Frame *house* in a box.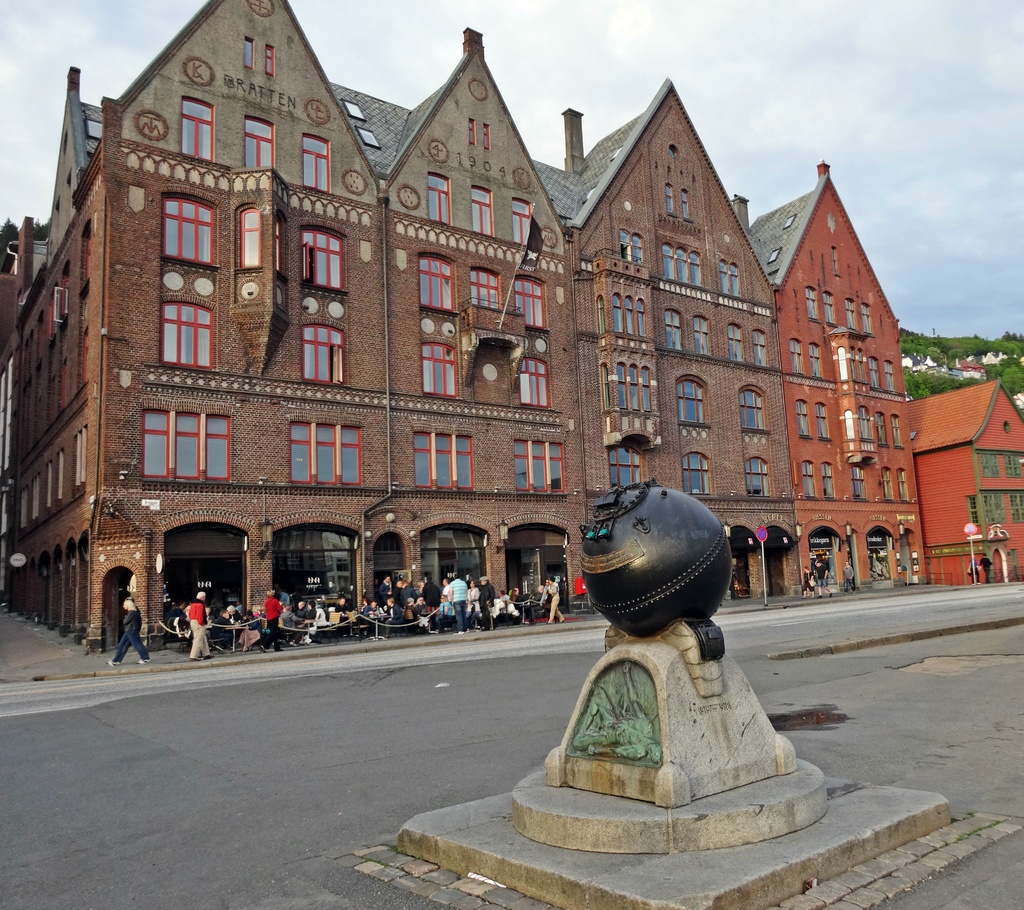
<region>782, 168, 934, 608</region>.
